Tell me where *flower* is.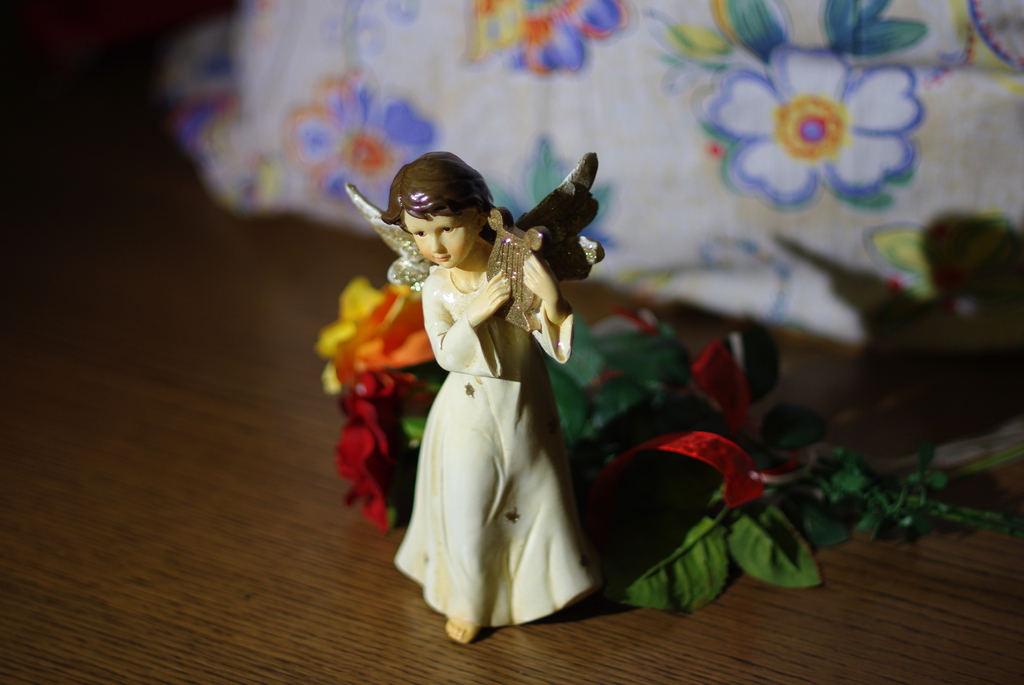
*flower* is at {"x1": 335, "y1": 377, "x2": 413, "y2": 537}.
